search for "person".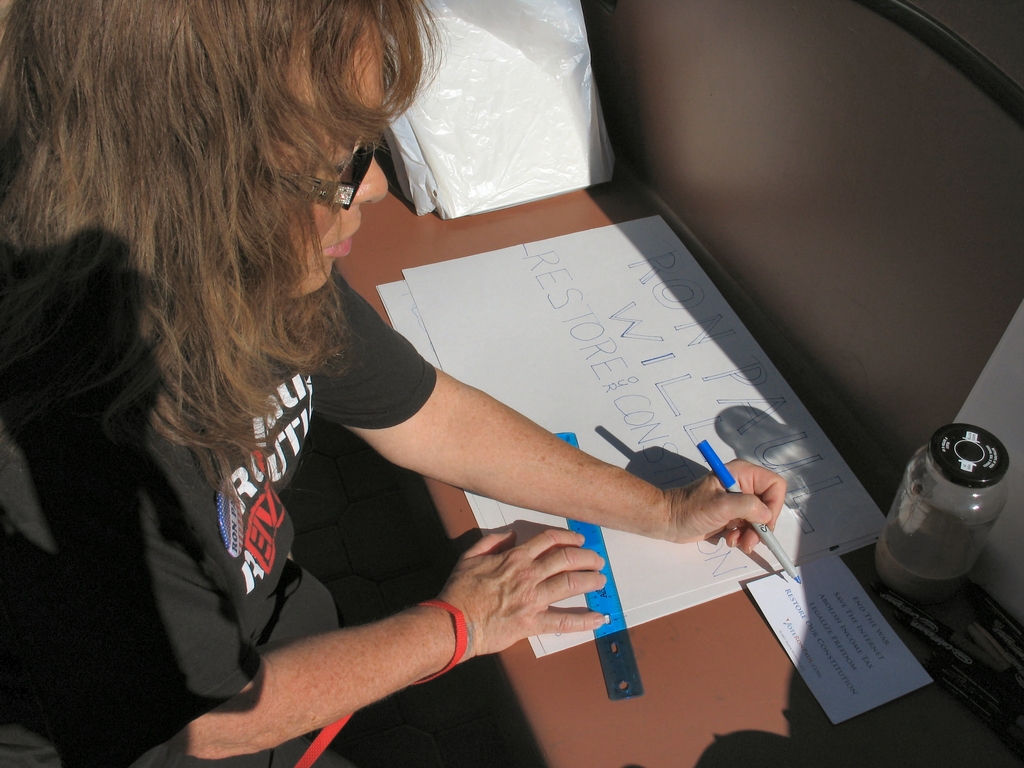
Found at x1=0, y1=0, x2=788, y2=767.
